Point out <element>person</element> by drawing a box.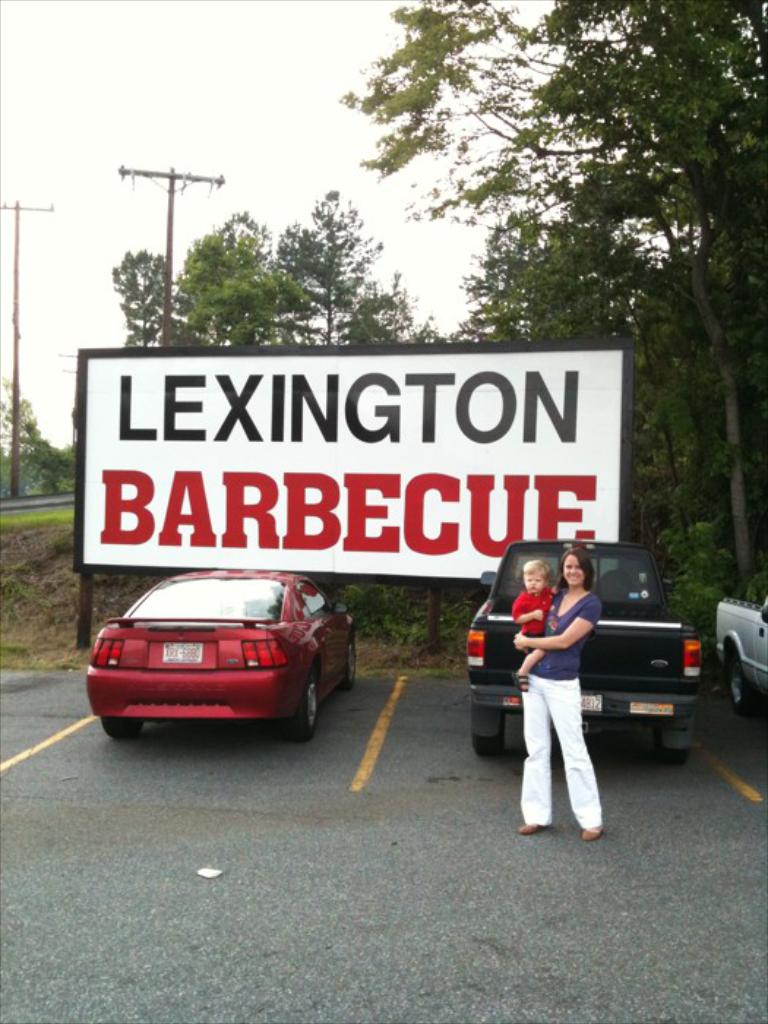
detection(505, 560, 556, 693).
